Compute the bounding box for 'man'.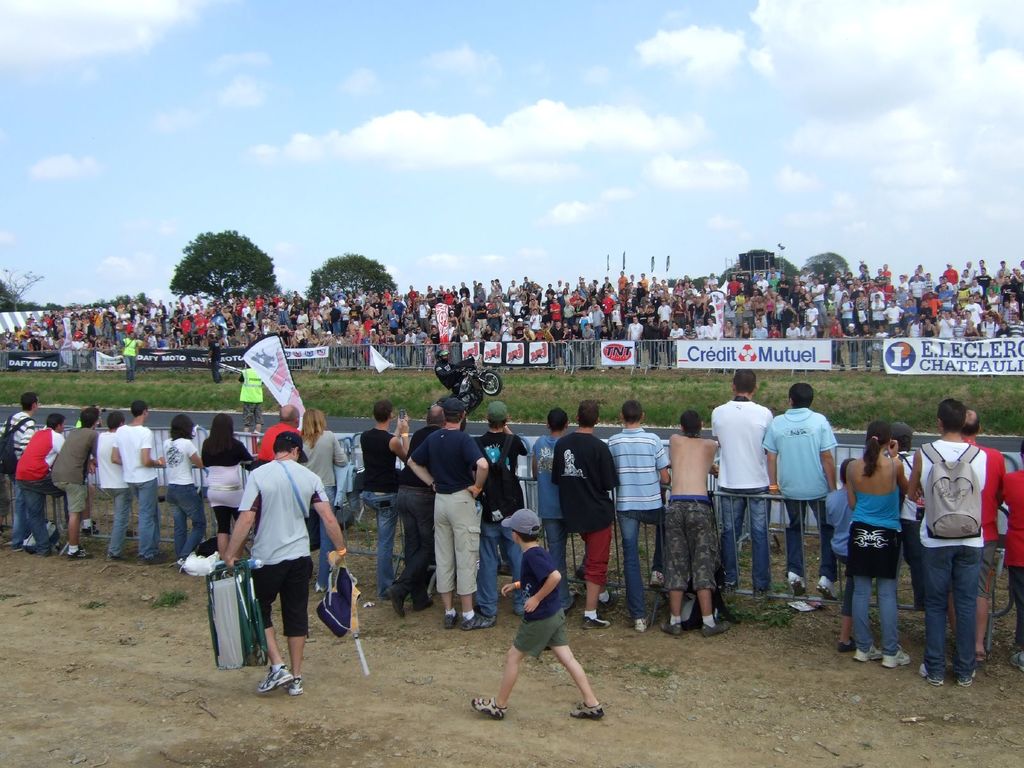
408, 396, 499, 628.
